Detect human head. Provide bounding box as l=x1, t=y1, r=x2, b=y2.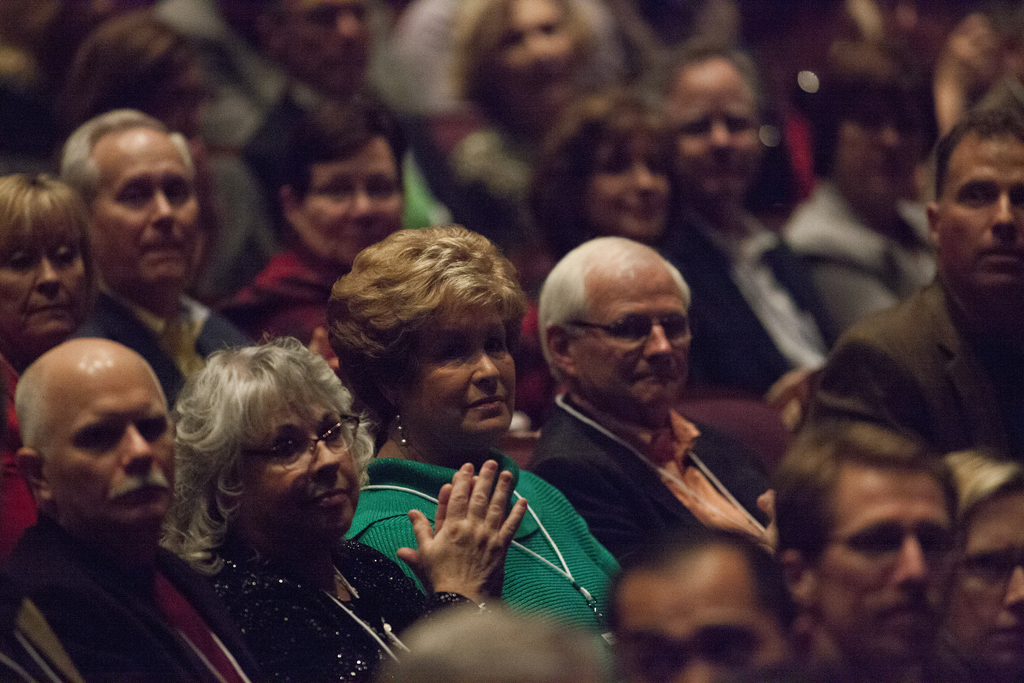
l=324, t=224, r=534, b=440.
